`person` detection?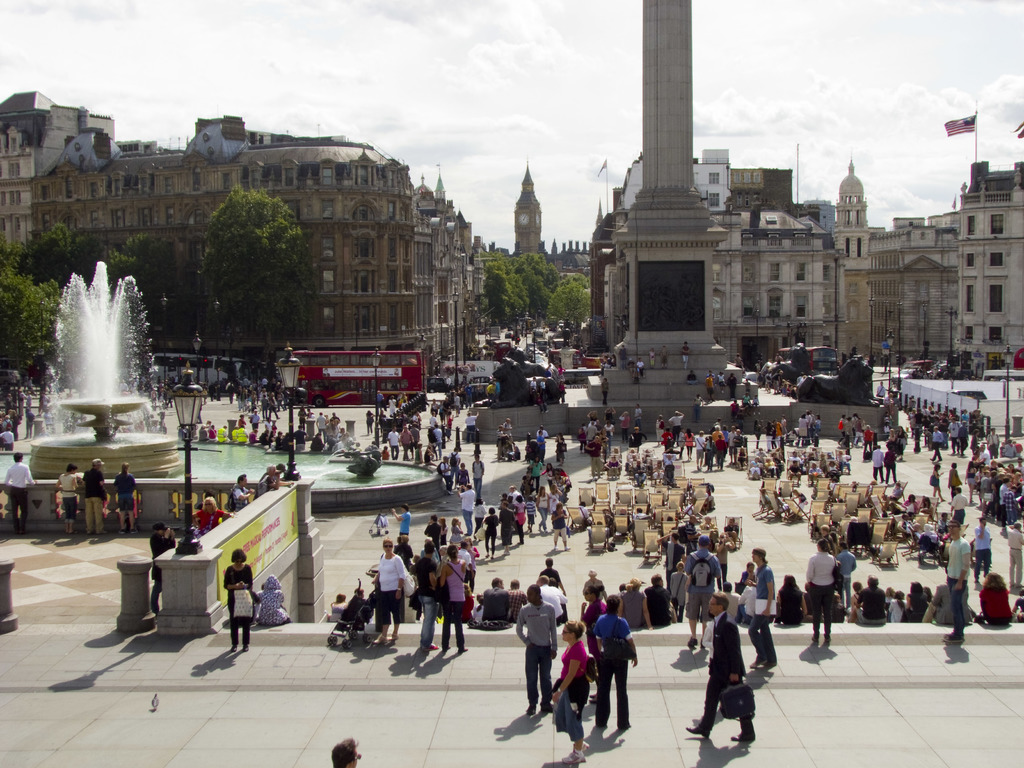
628 358 639 380
